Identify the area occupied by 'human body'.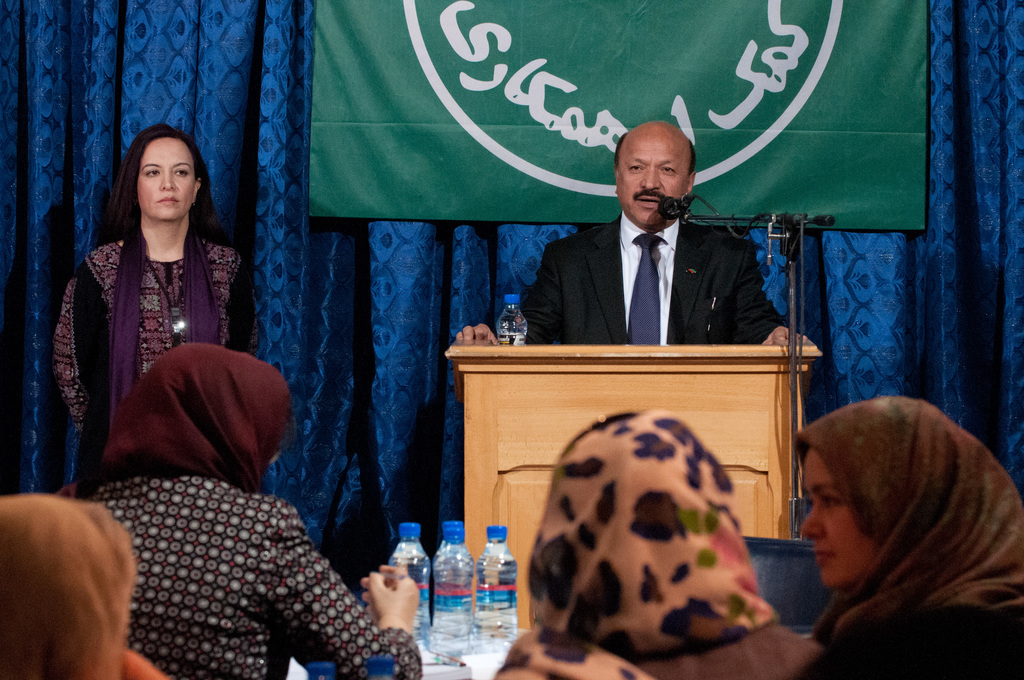
Area: detection(792, 396, 1023, 679).
